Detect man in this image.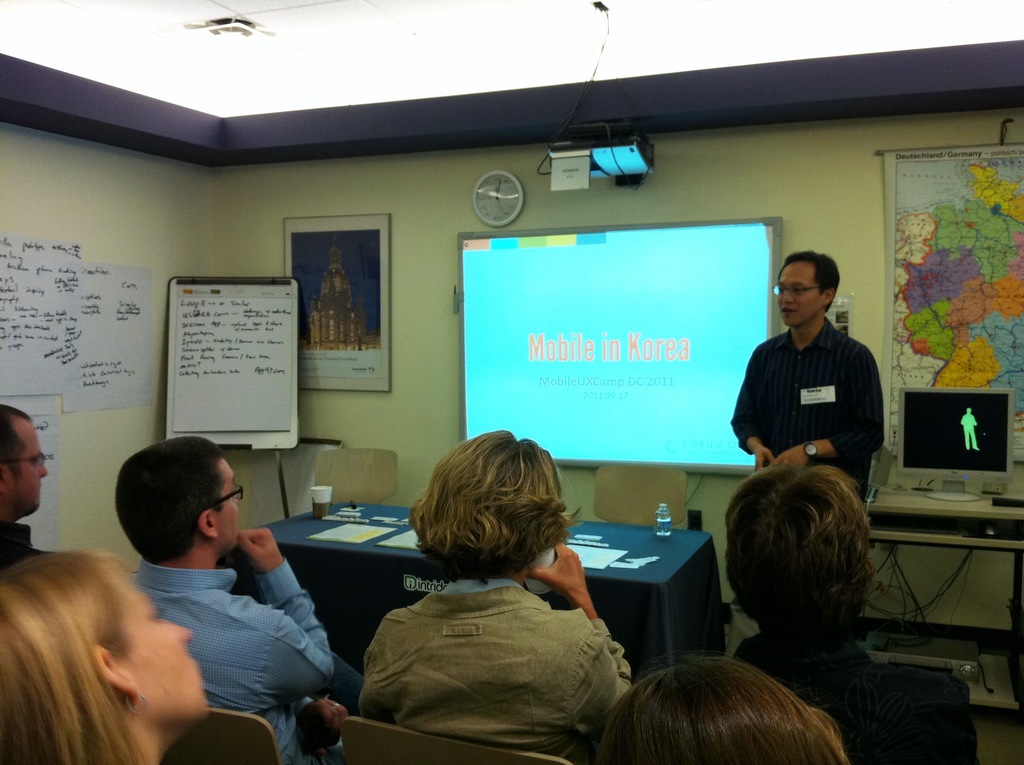
Detection: bbox(716, 453, 979, 764).
